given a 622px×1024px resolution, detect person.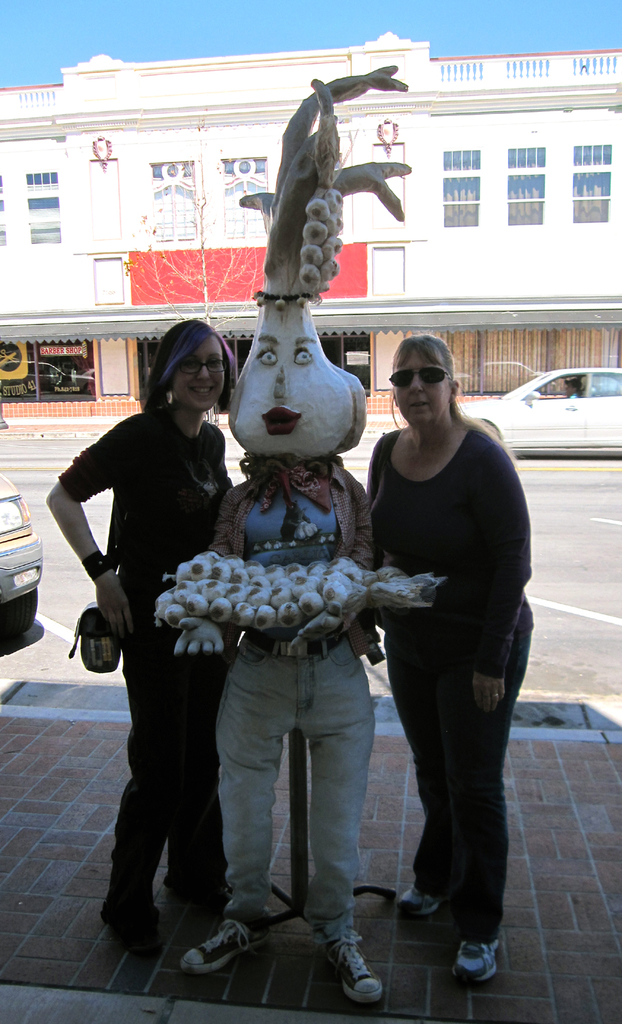
crop(44, 316, 231, 945).
